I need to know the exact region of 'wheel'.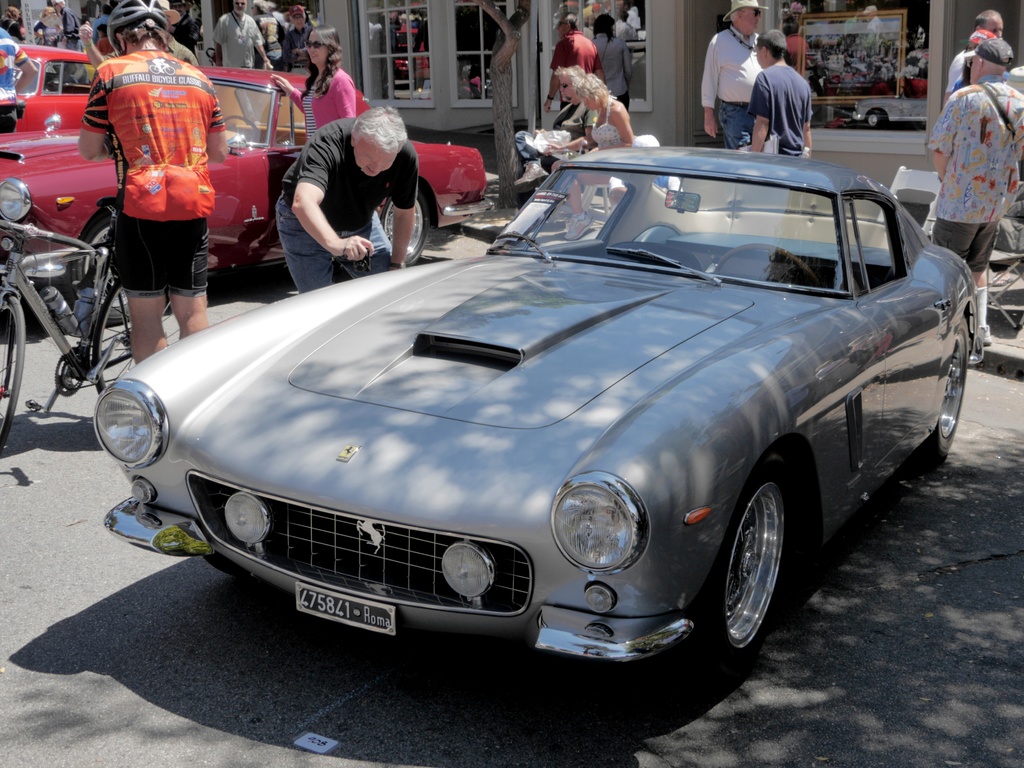
Region: 912, 314, 966, 471.
